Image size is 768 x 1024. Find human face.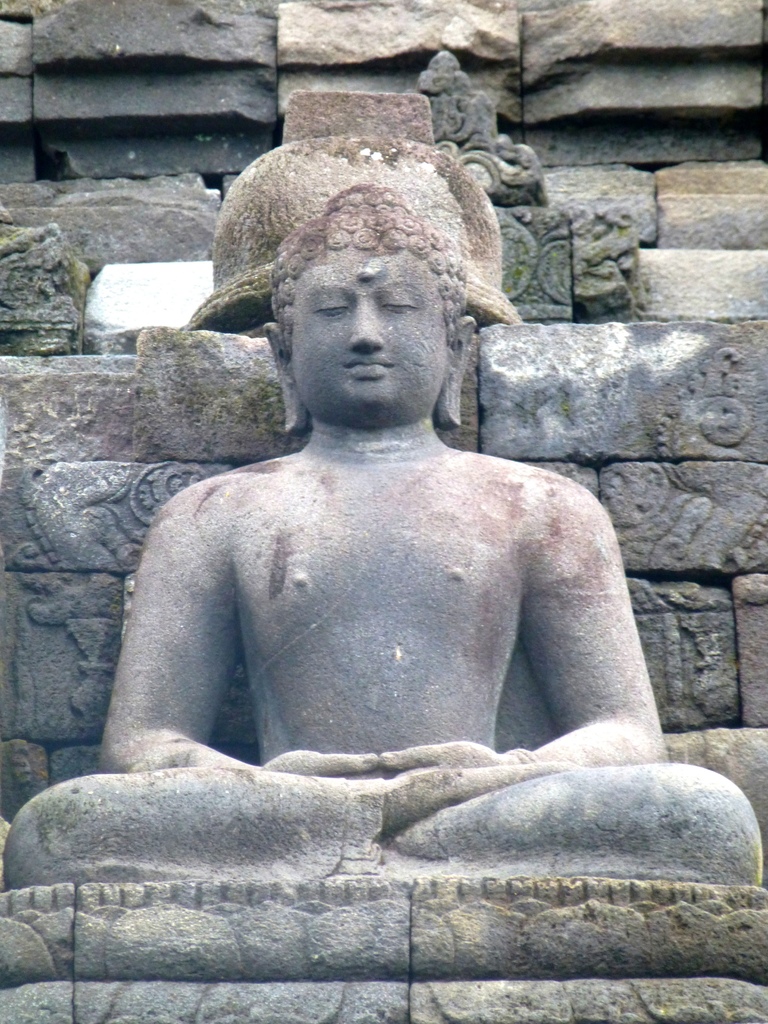
select_region(291, 252, 450, 428).
